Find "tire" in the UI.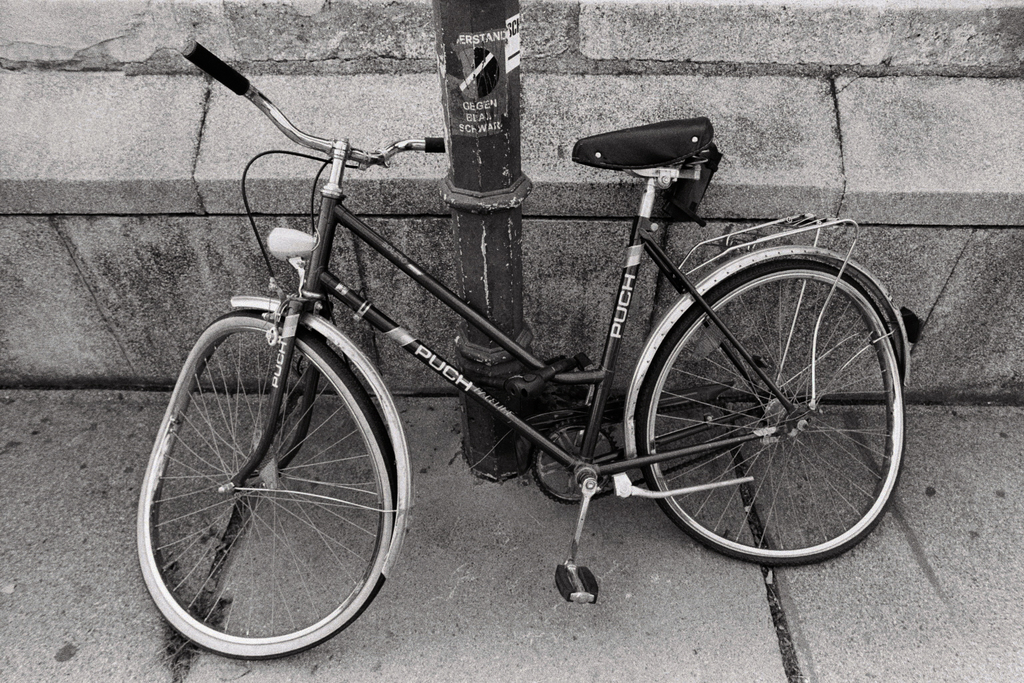
UI element at detection(643, 230, 897, 580).
